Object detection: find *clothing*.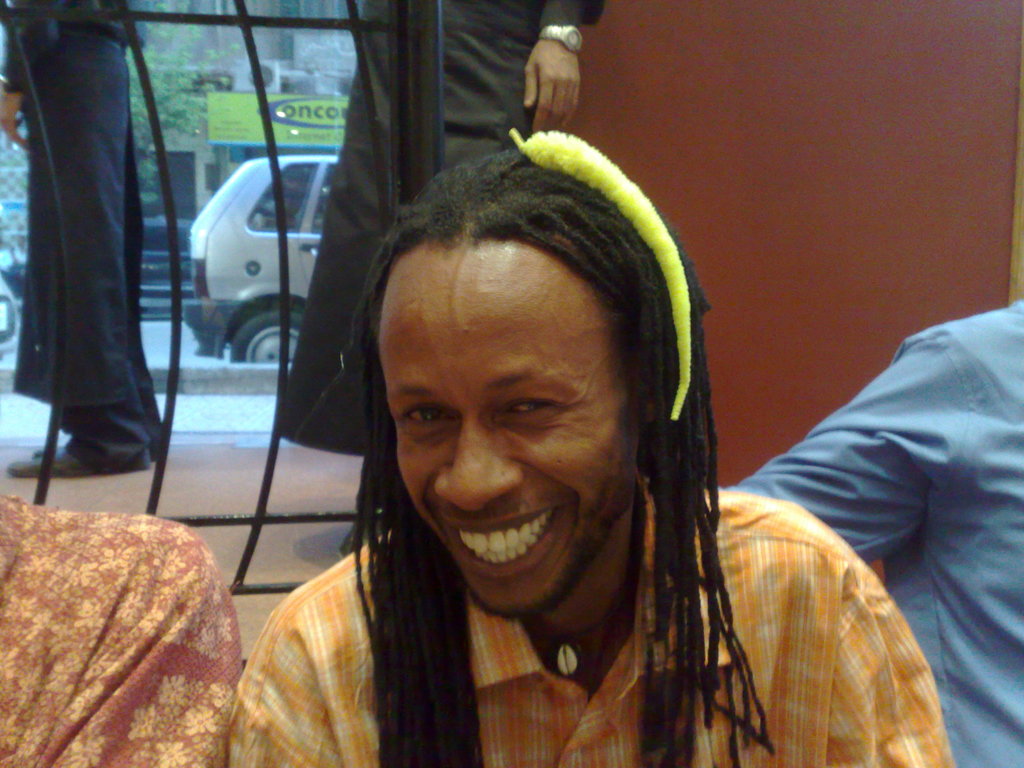
bbox(223, 484, 962, 767).
